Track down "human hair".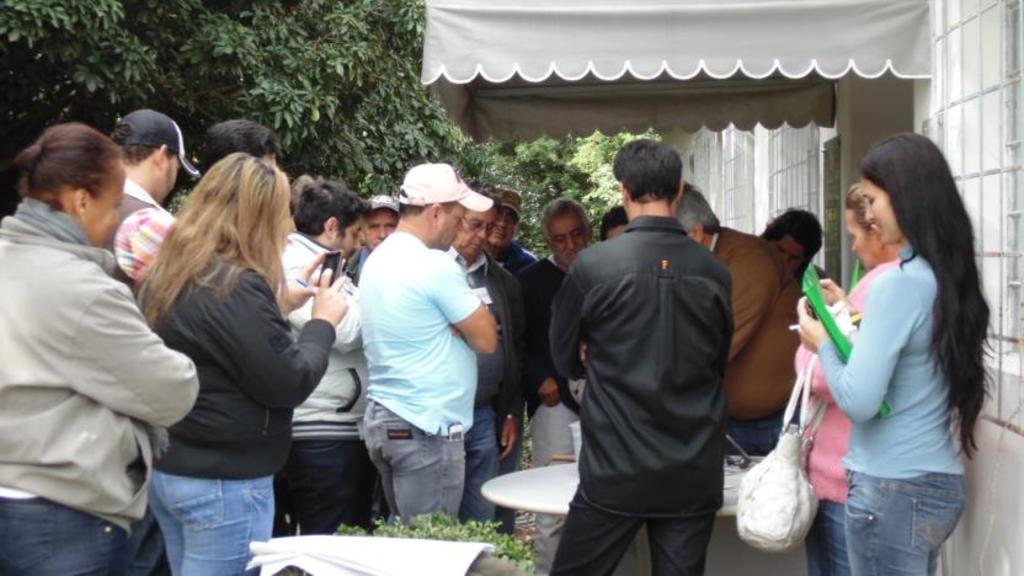
Tracked to bbox(106, 126, 160, 160).
